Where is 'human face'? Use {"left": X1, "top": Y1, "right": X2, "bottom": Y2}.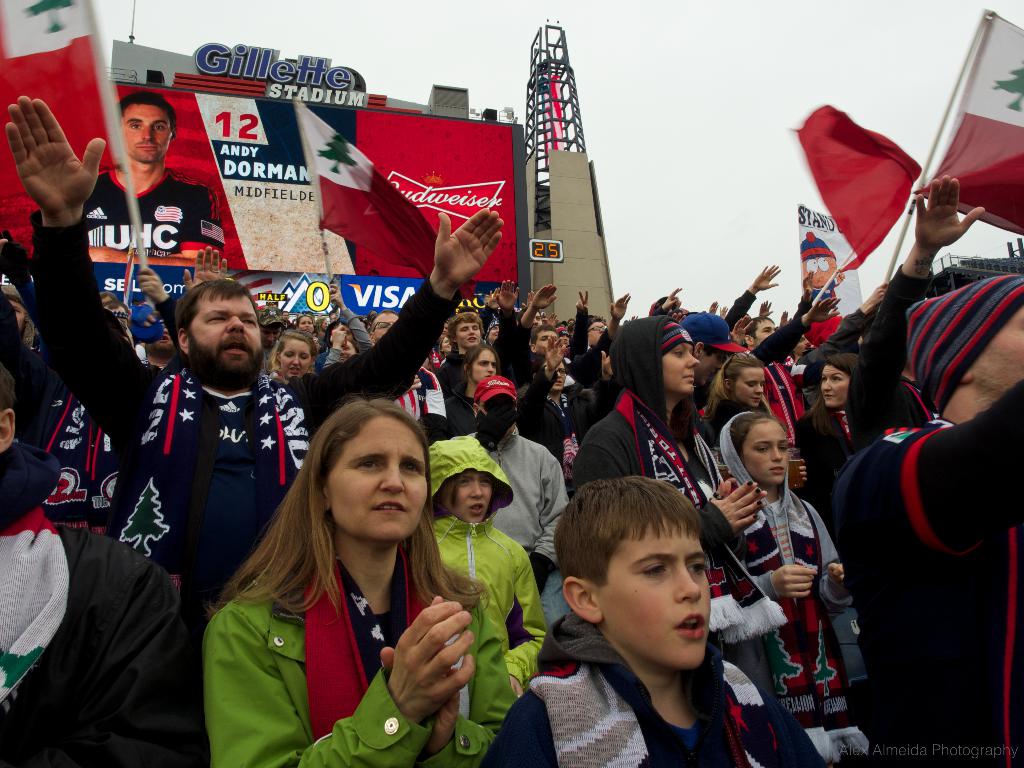
{"left": 120, "top": 103, "right": 174, "bottom": 163}.
